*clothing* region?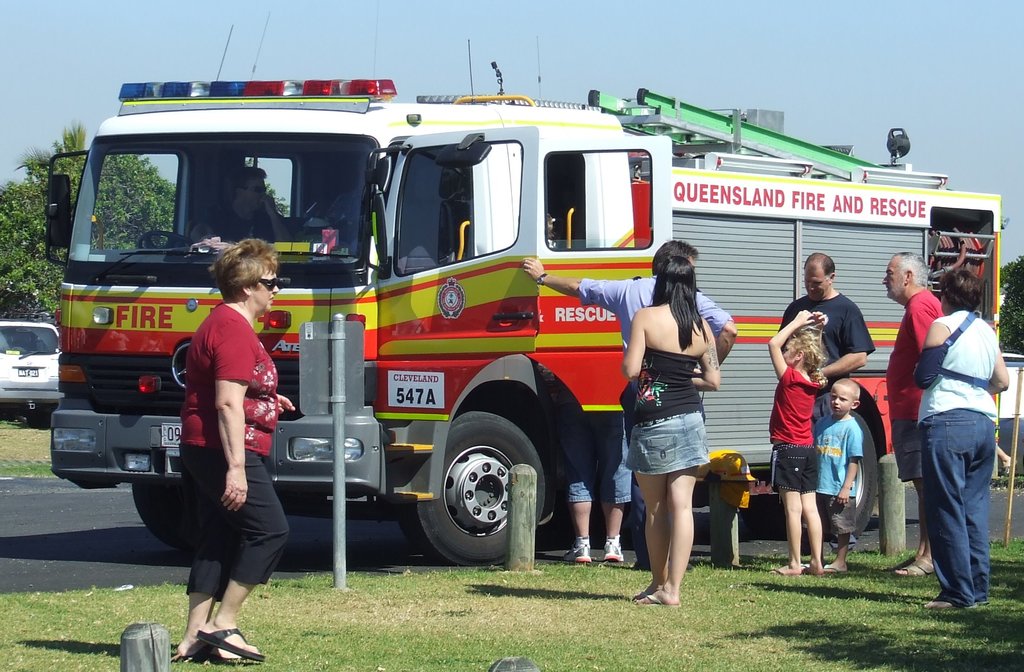
(left=775, top=296, right=877, bottom=408)
